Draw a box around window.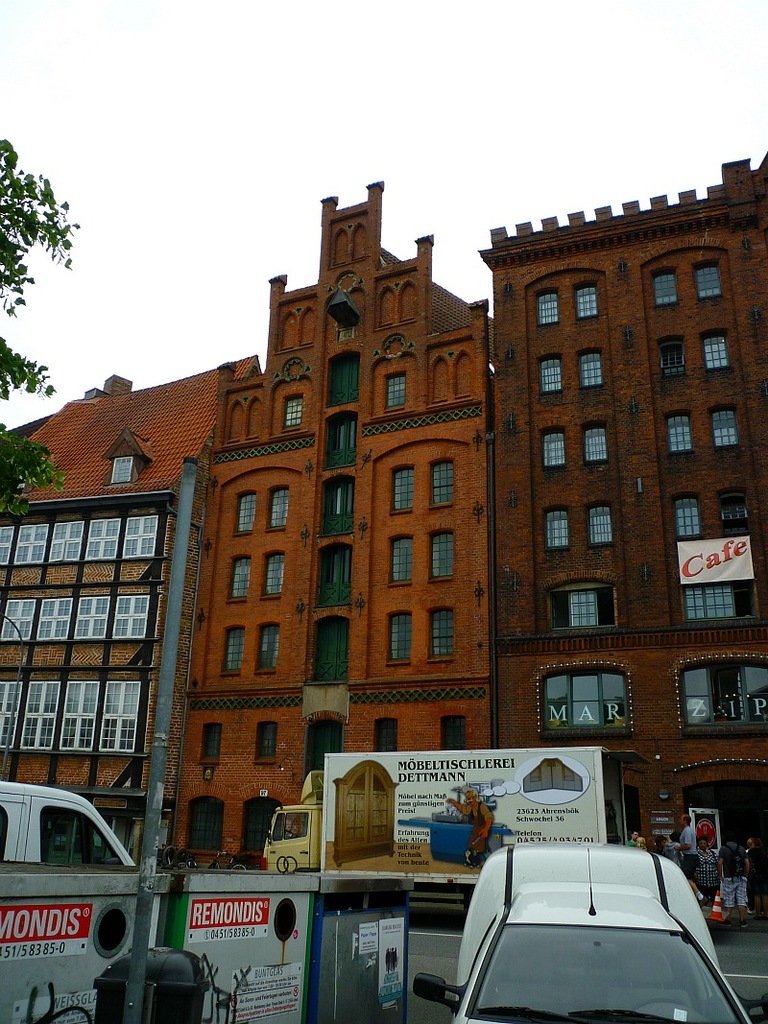
bbox(0, 596, 41, 640).
